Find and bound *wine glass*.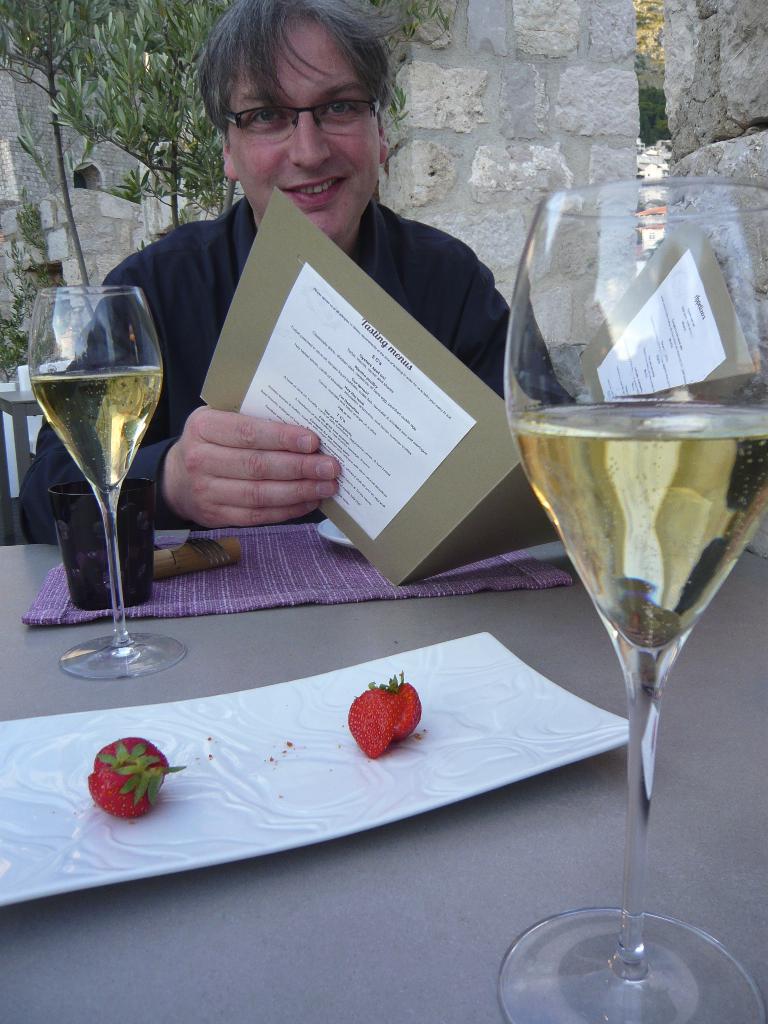
Bound: {"left": 501, "top": 181, "right": 767, "bottom": 1020}.
